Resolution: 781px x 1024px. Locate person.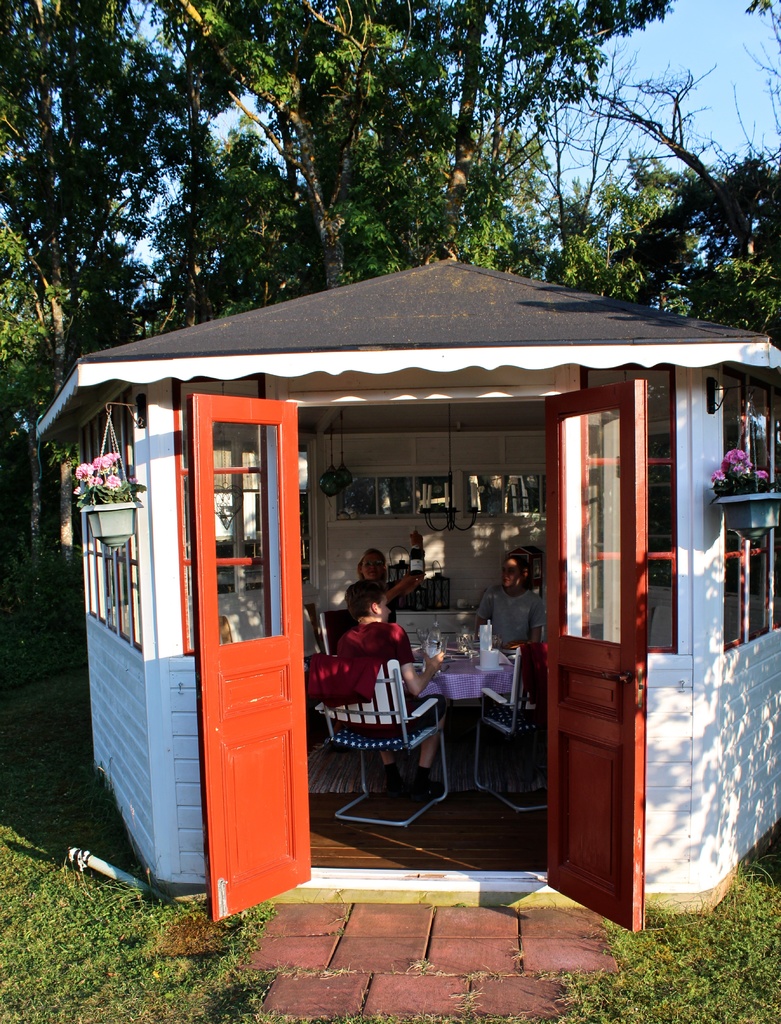
select_region(348, 548, 422, 621).
